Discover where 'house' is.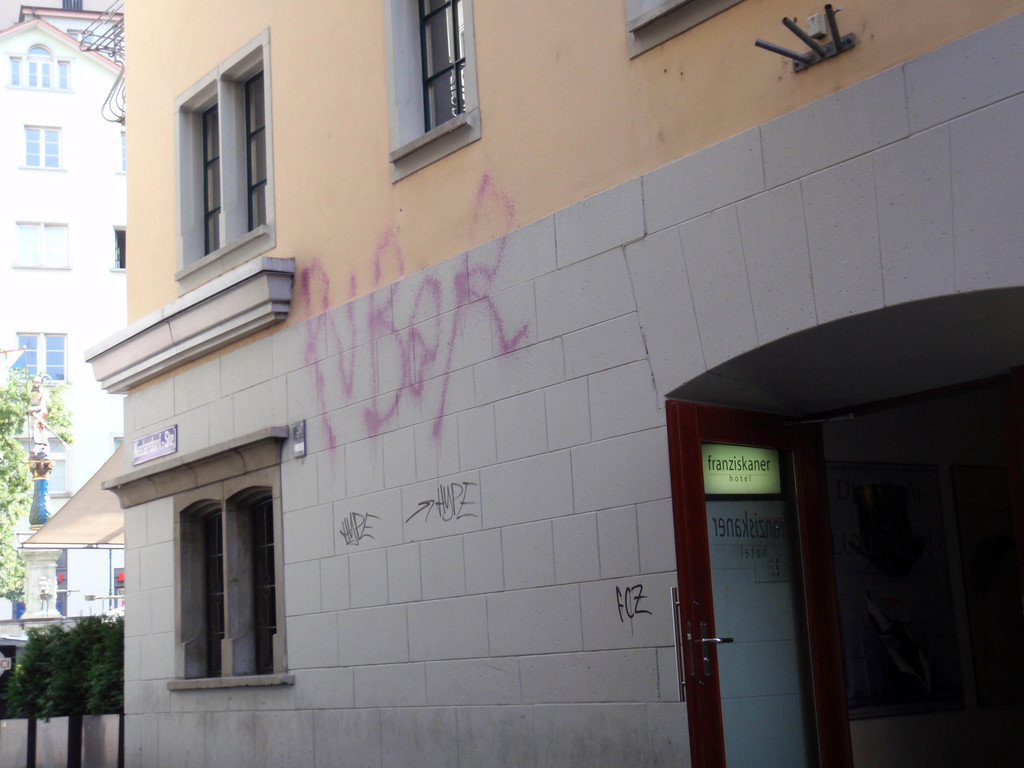
Discovered at 0, 18, 132, 616.
